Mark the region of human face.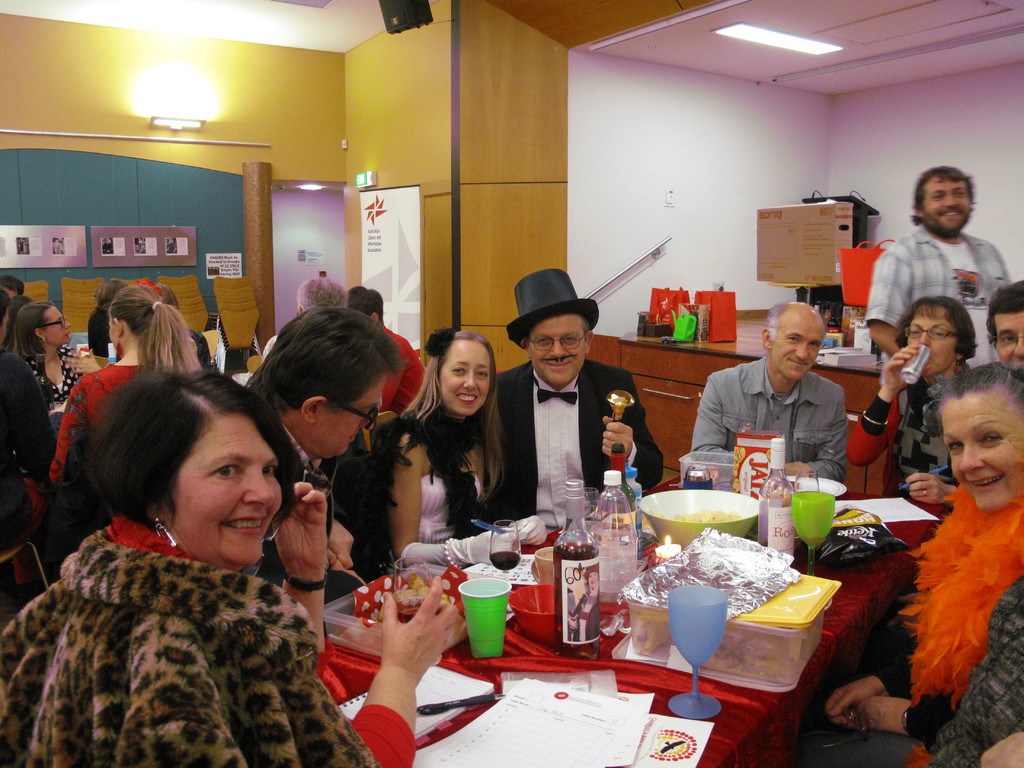
Region: [left=167, top=420, right=283, bottom=575].
